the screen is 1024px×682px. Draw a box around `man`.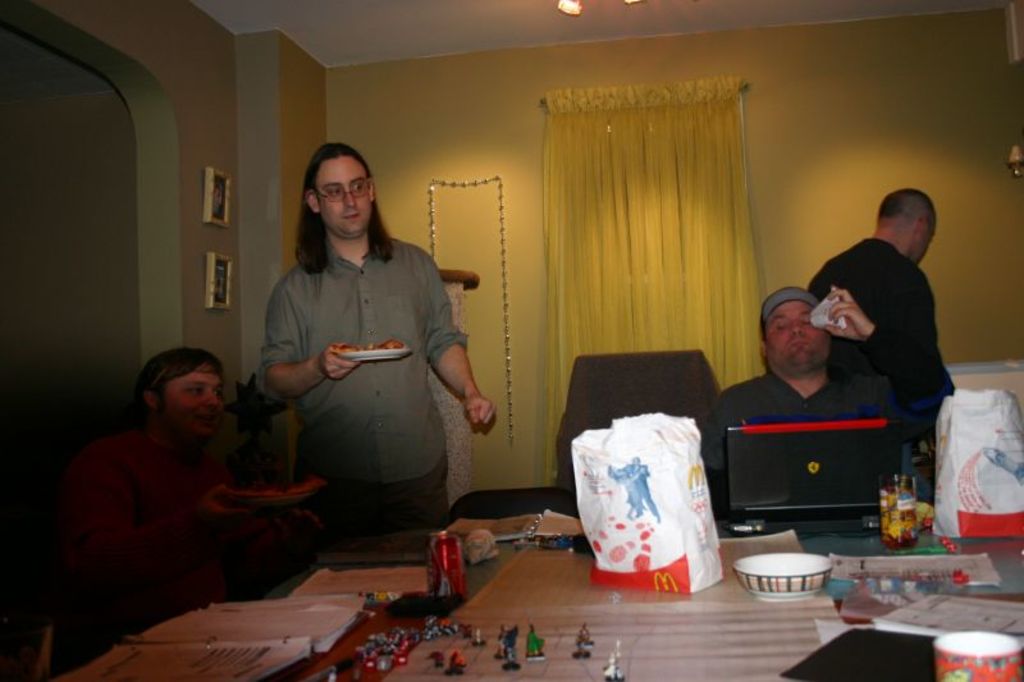
bbox=[808, 183, 960, 448].
